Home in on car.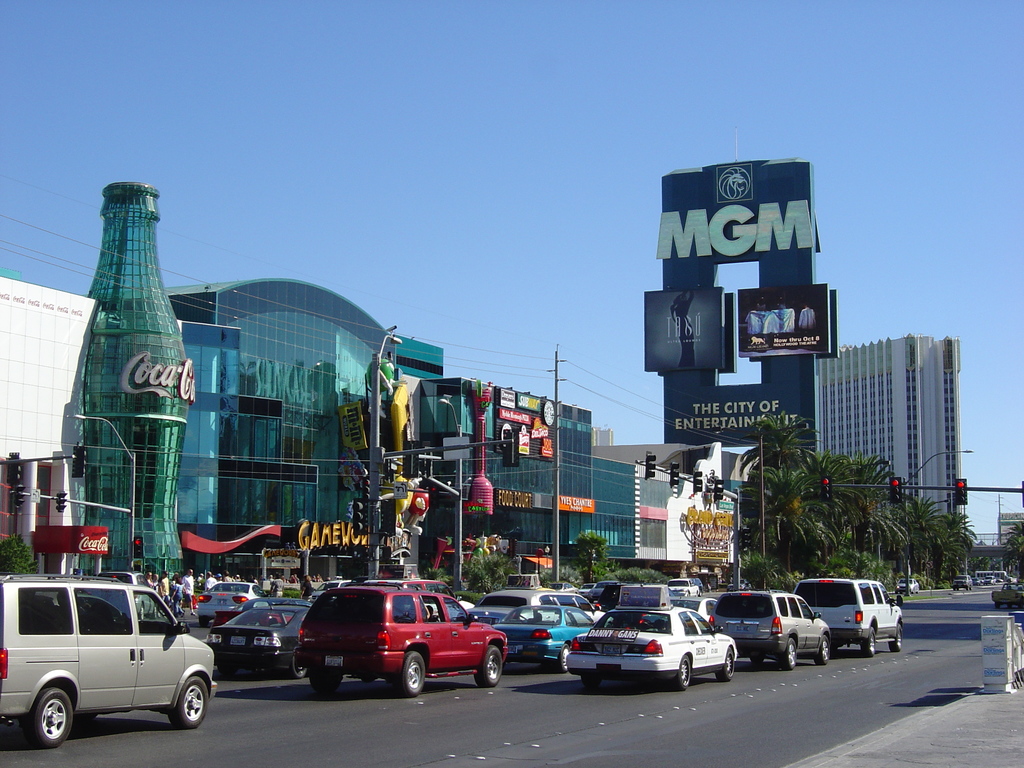
Homed in at (0, 560, 223, 766).
